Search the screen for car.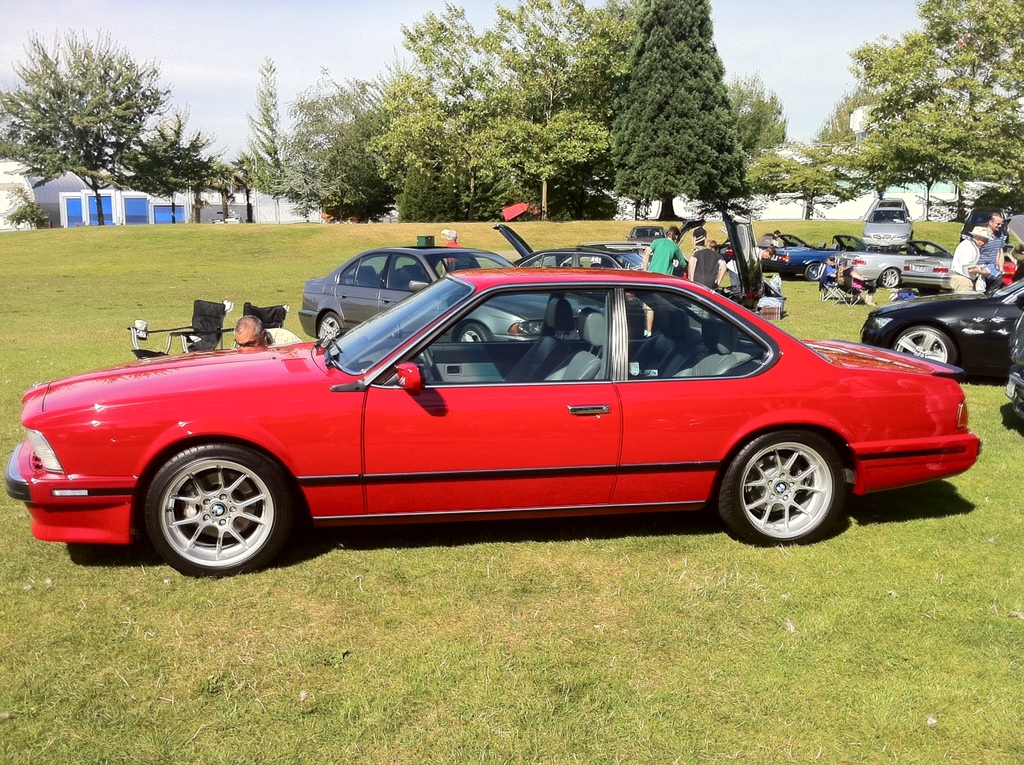
Found at (x1=1003, y1=307, x2=1023, y2=405).
